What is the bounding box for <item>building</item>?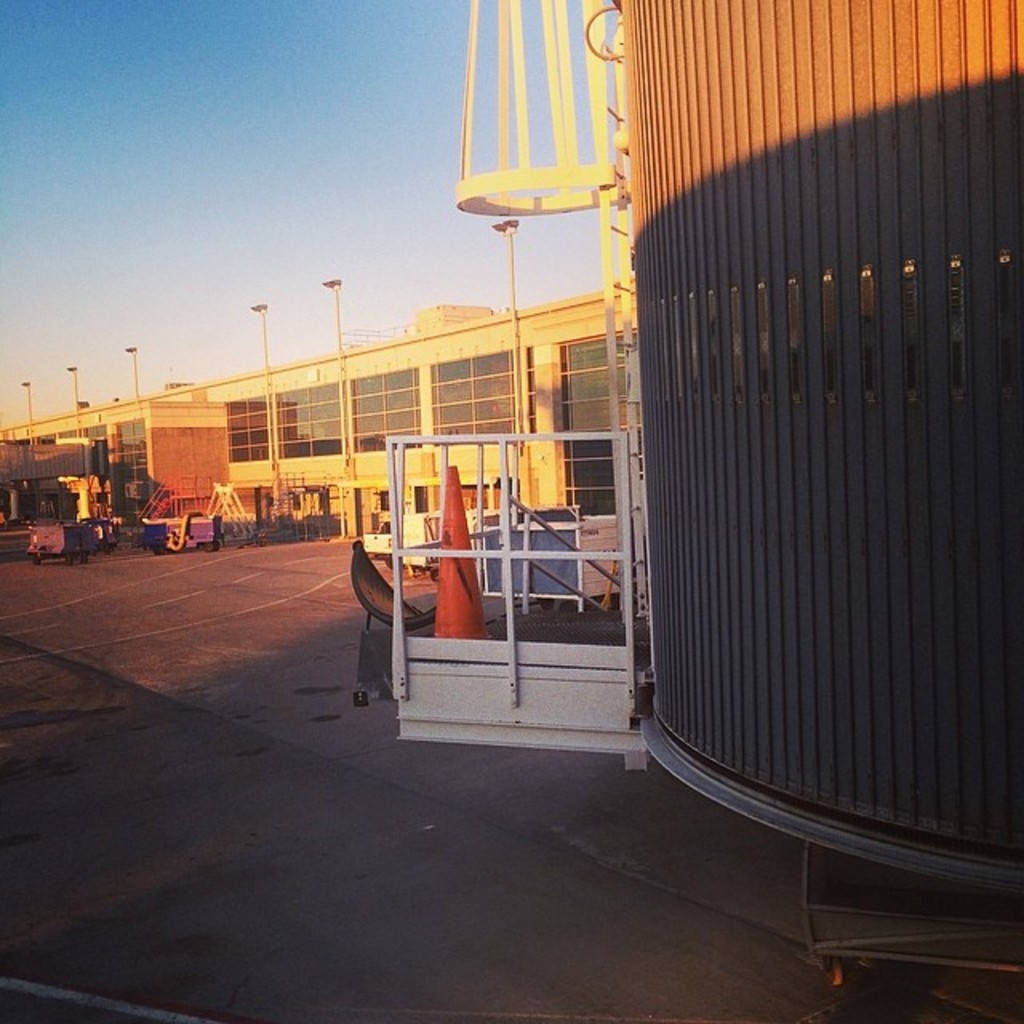
bbox(600, 0, 1022, 896).
